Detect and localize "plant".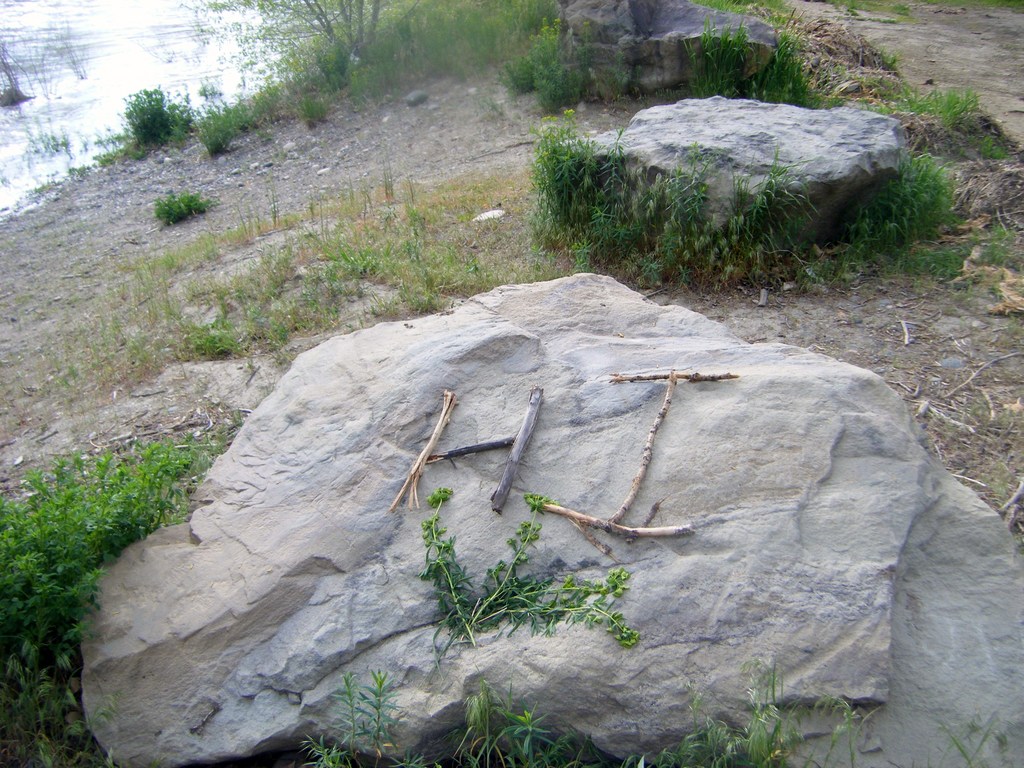
Localized at {"left": 291, "top": 660, "right": 413, "bottom": 767}.
